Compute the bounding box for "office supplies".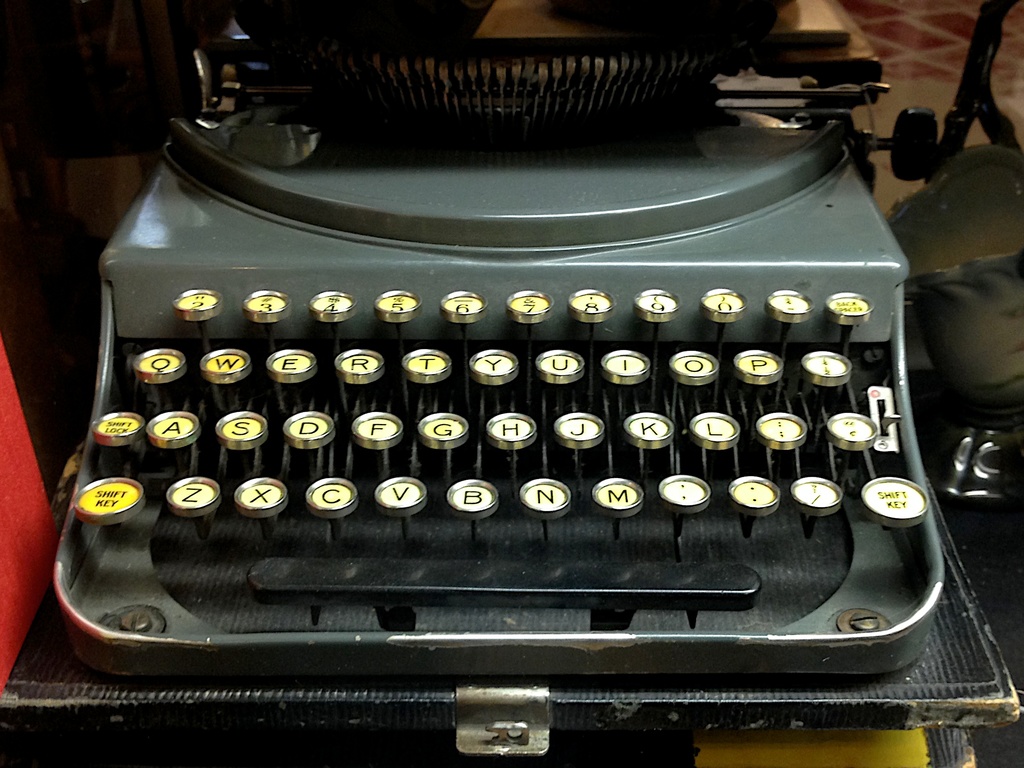
region(46, 25, 970, 739).
